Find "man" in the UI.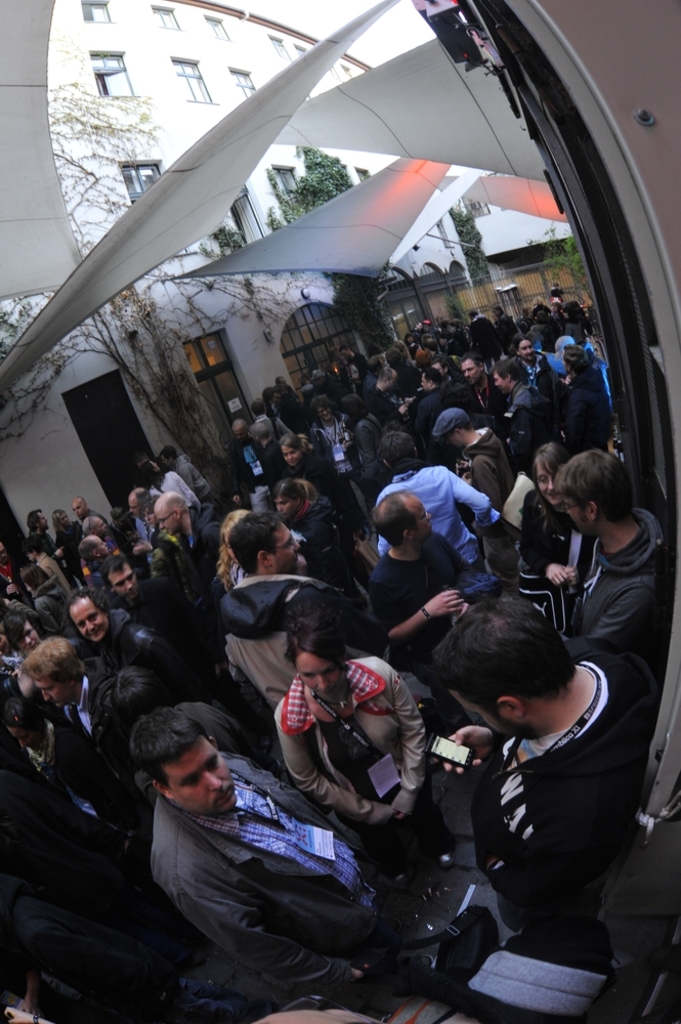
UI element at 551,427,675,713.
